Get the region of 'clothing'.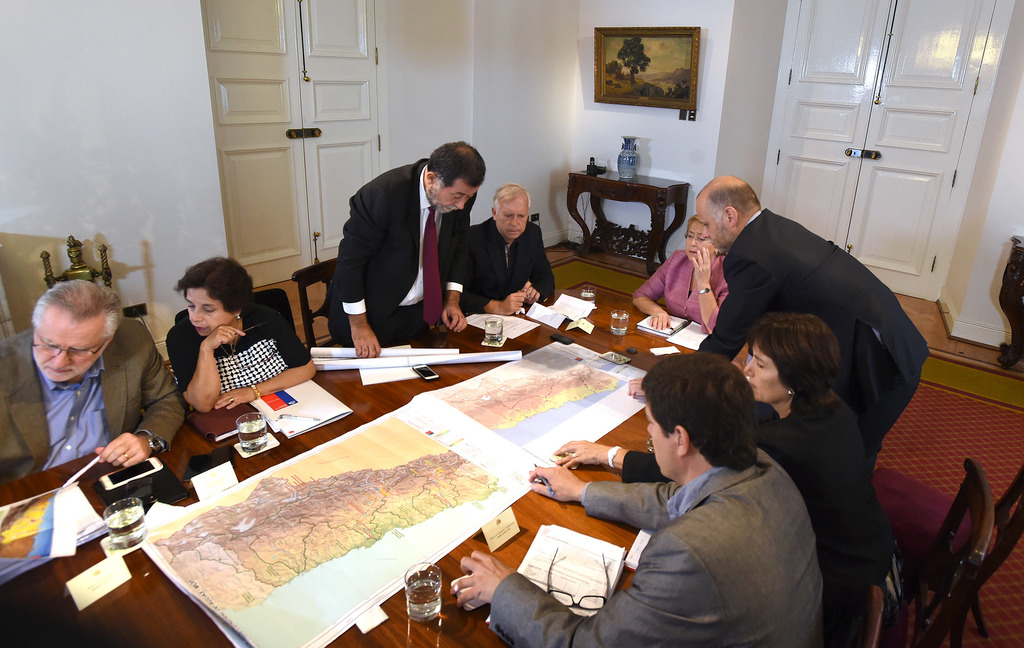
(461,215,554,318).
